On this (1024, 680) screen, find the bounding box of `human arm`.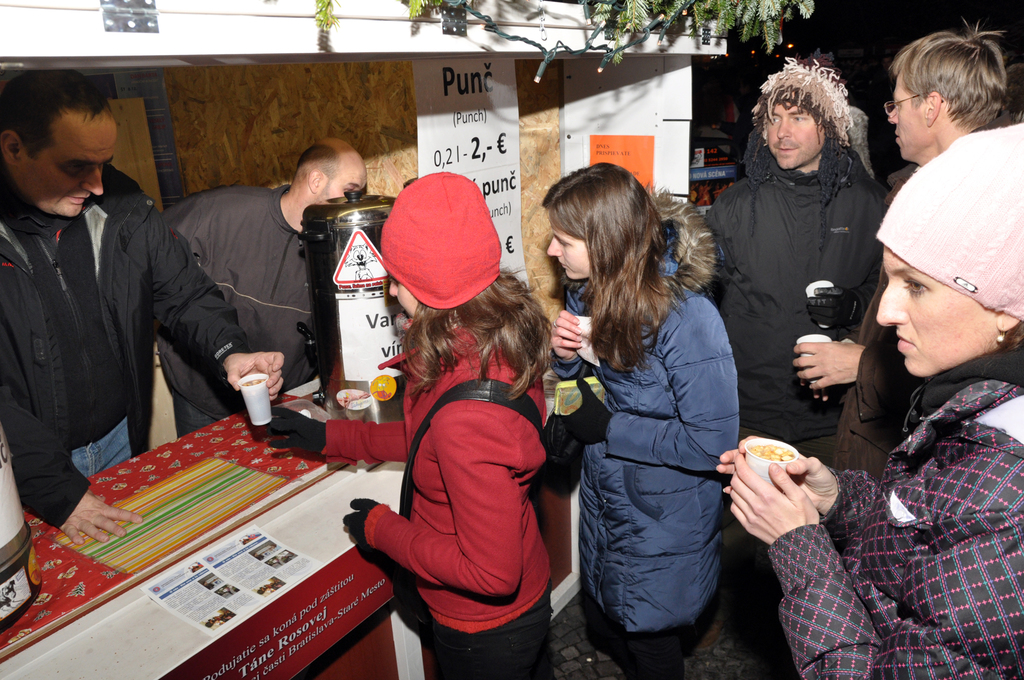
Bounding box: (729, 455, 896, 526).
